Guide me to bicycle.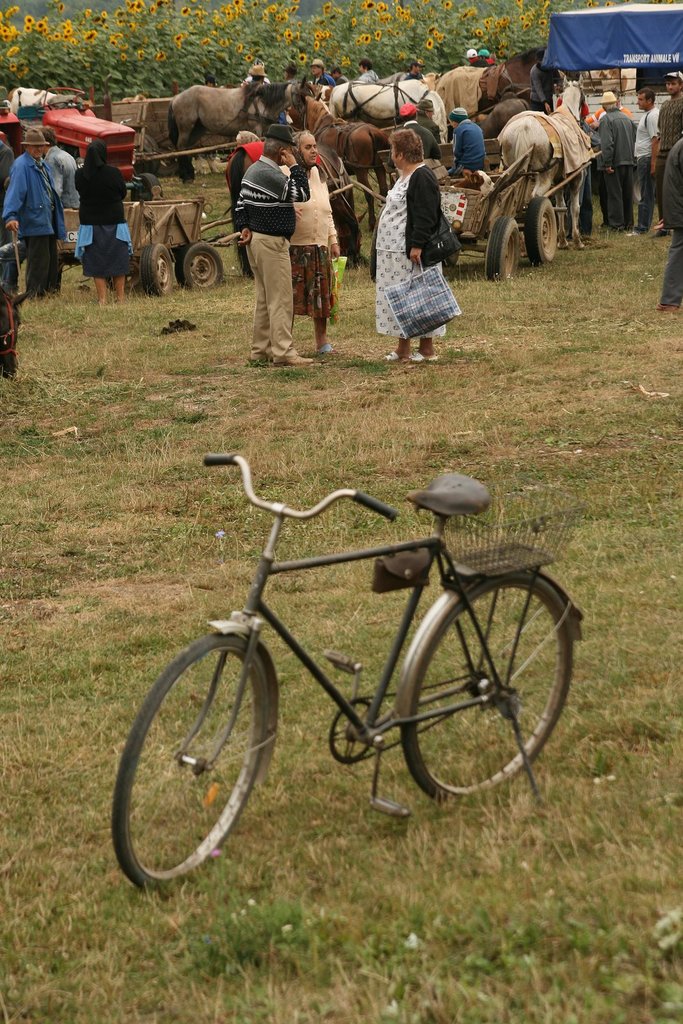
Guidance: 109,440,588,900.
